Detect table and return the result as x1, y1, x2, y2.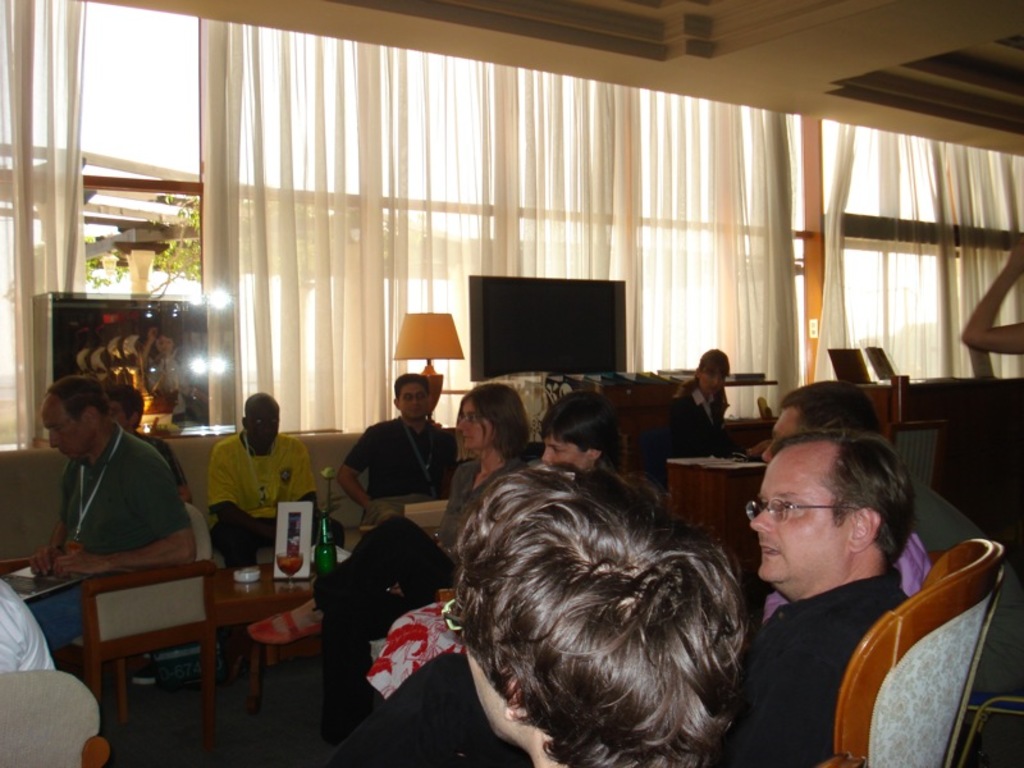
654, 443, 794, 625.
